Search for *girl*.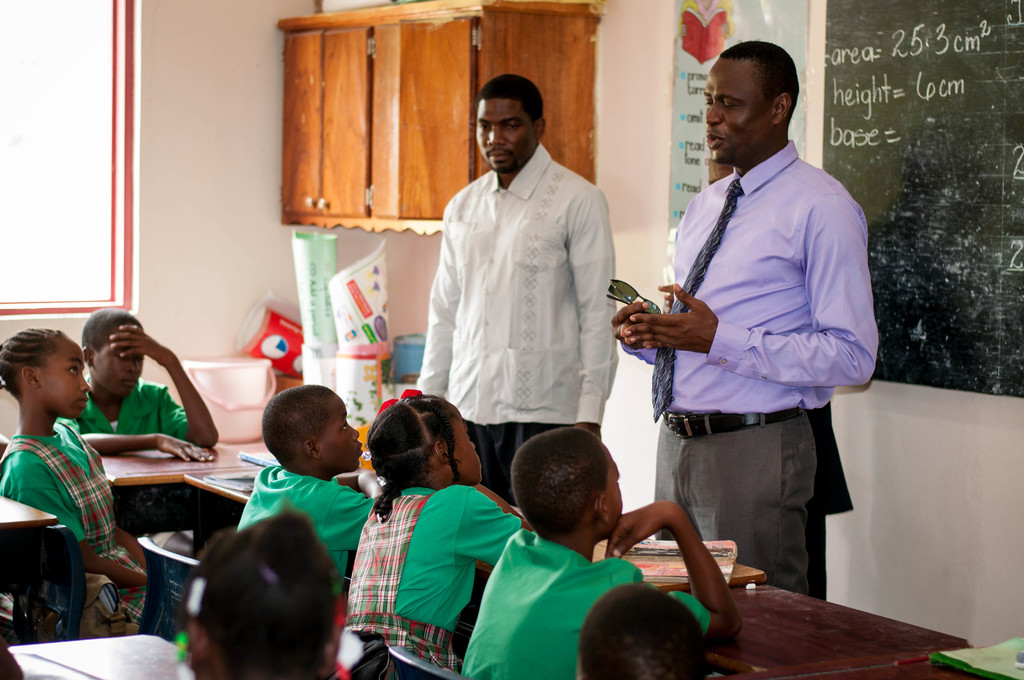
Found at {"x1": 180, "y1": 505, "x2": 341, "y2": 679}.
